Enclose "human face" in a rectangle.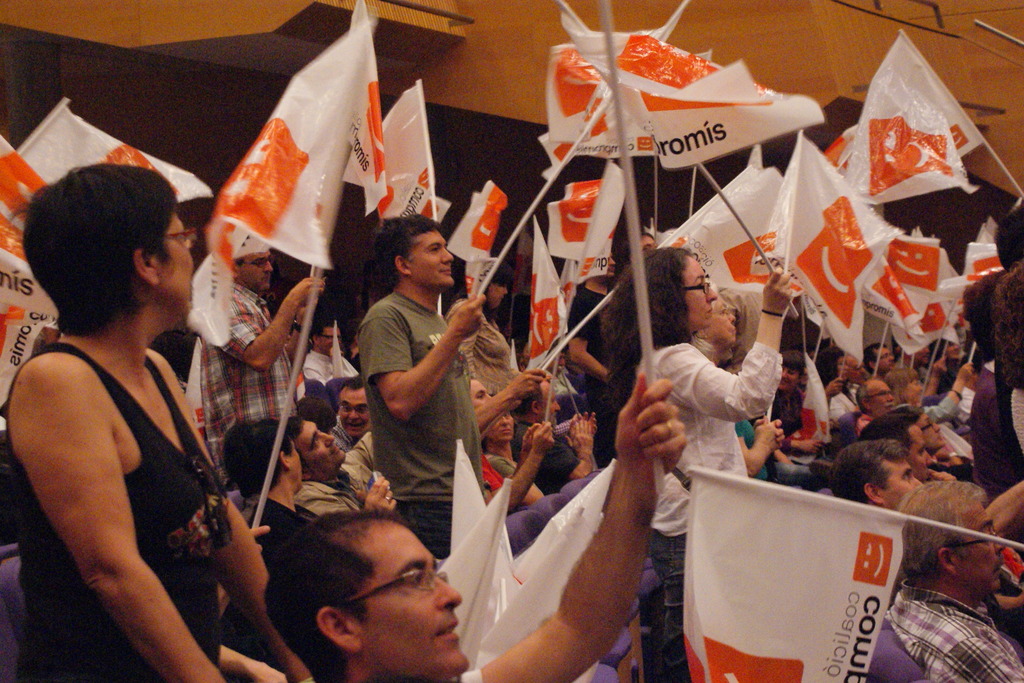
bbox=(153, 204, 193, 317).
